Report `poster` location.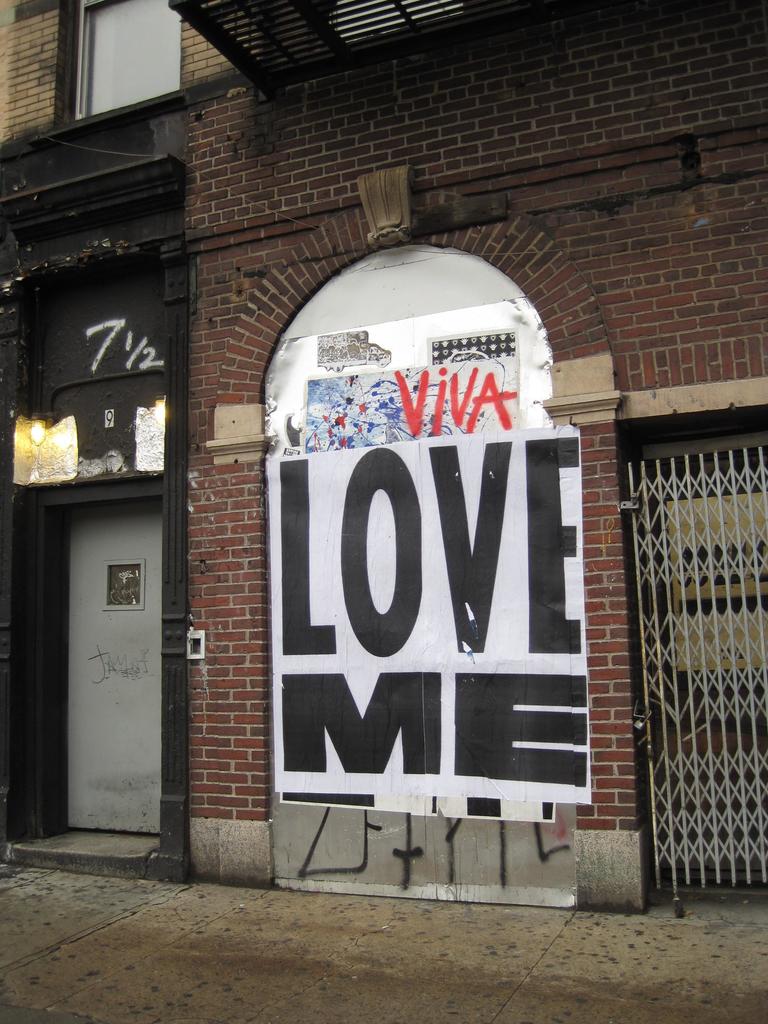
Report: 269, 376, 584, 803.
